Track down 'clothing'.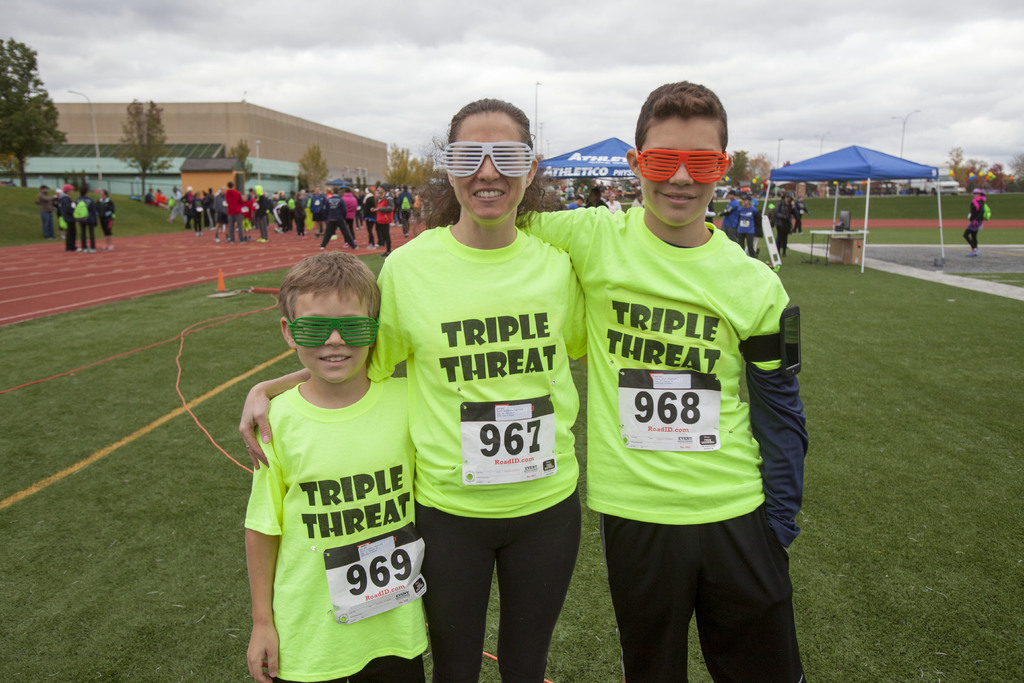
Tracked to Rect(737, 203, 756, 257).
